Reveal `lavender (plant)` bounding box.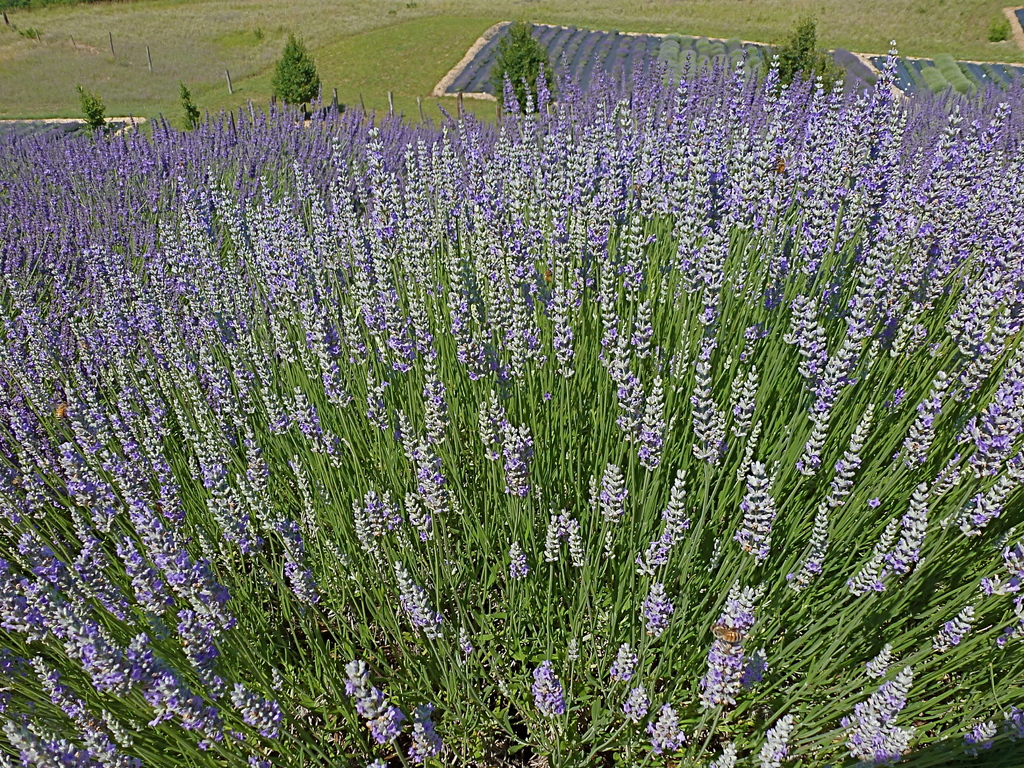
Revealed: x1=237 y1=423 x2=271 y2=498.
